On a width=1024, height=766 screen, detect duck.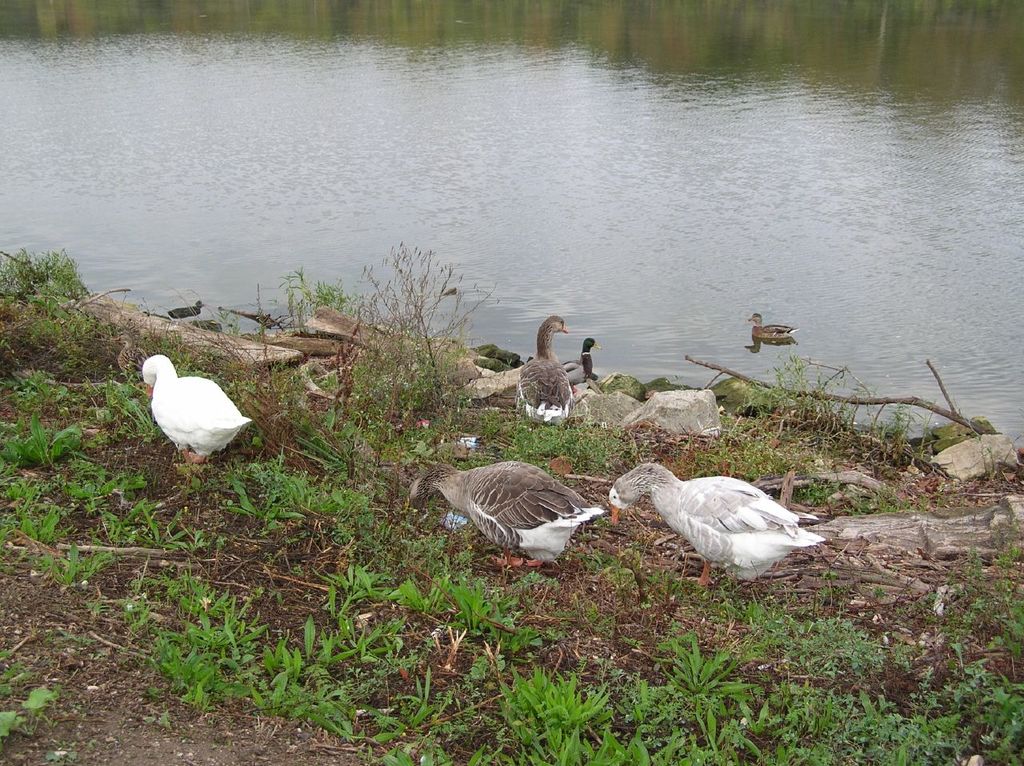
399:455:599:576.
